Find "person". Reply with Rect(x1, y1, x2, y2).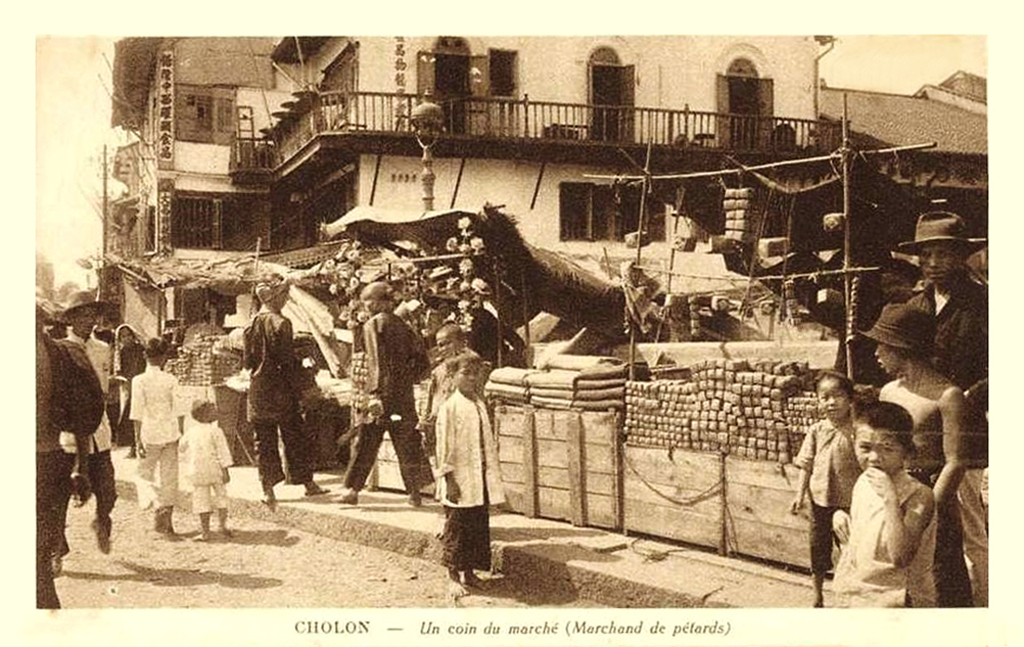
Rect(108, 323, 150, 457).
